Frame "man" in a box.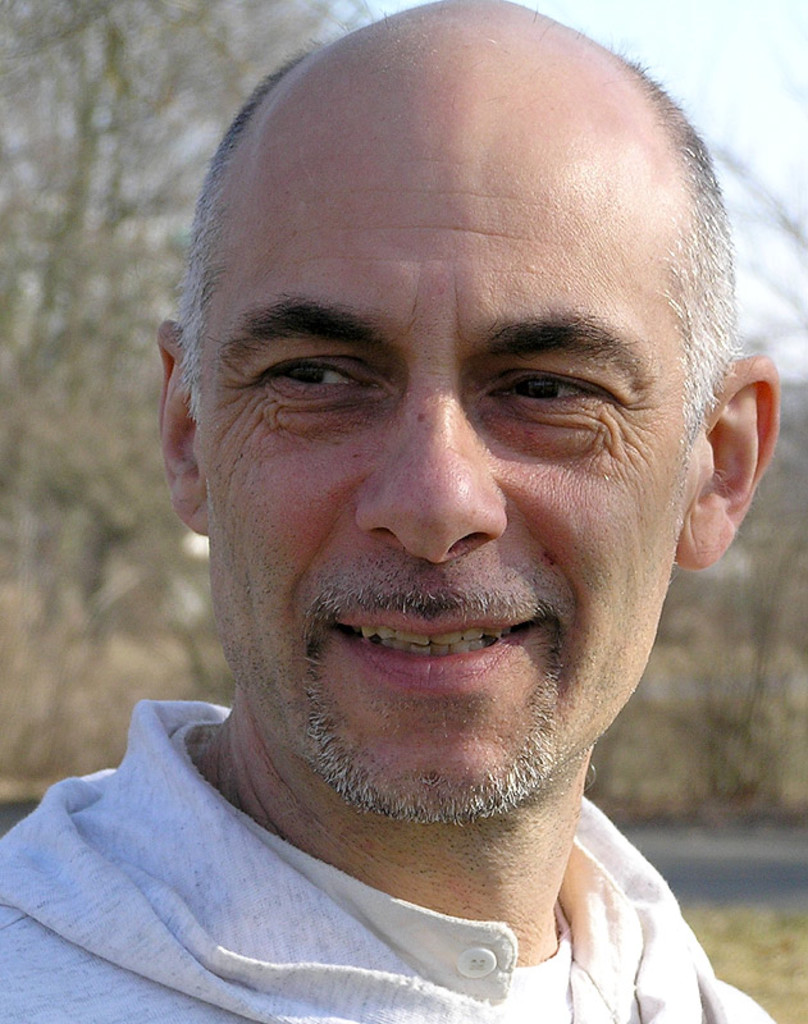
<bbox>0, 0, 790, 1023</bbox>.
